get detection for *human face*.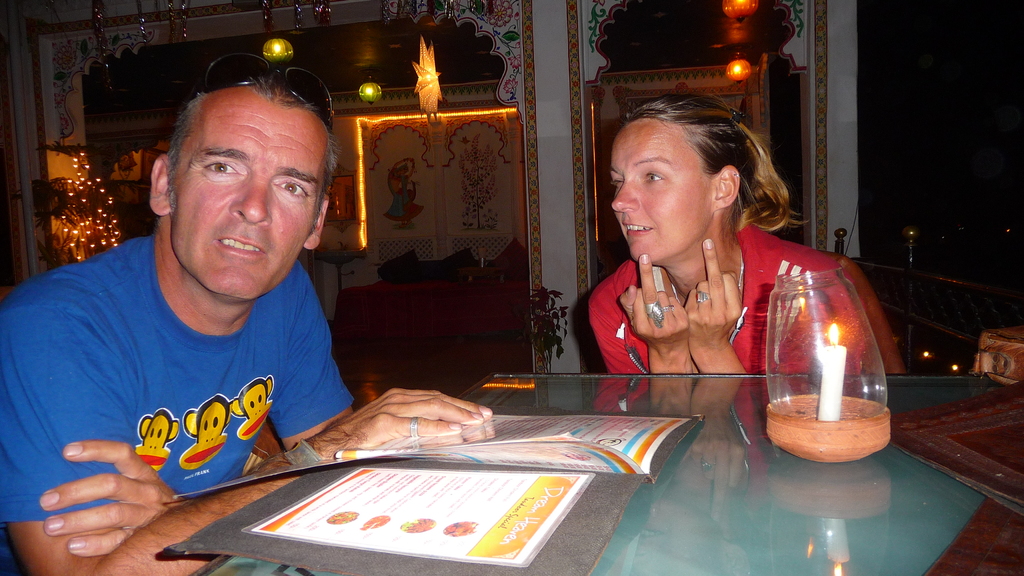
Detection: left=611, top=120, right=711, bottom=262.
